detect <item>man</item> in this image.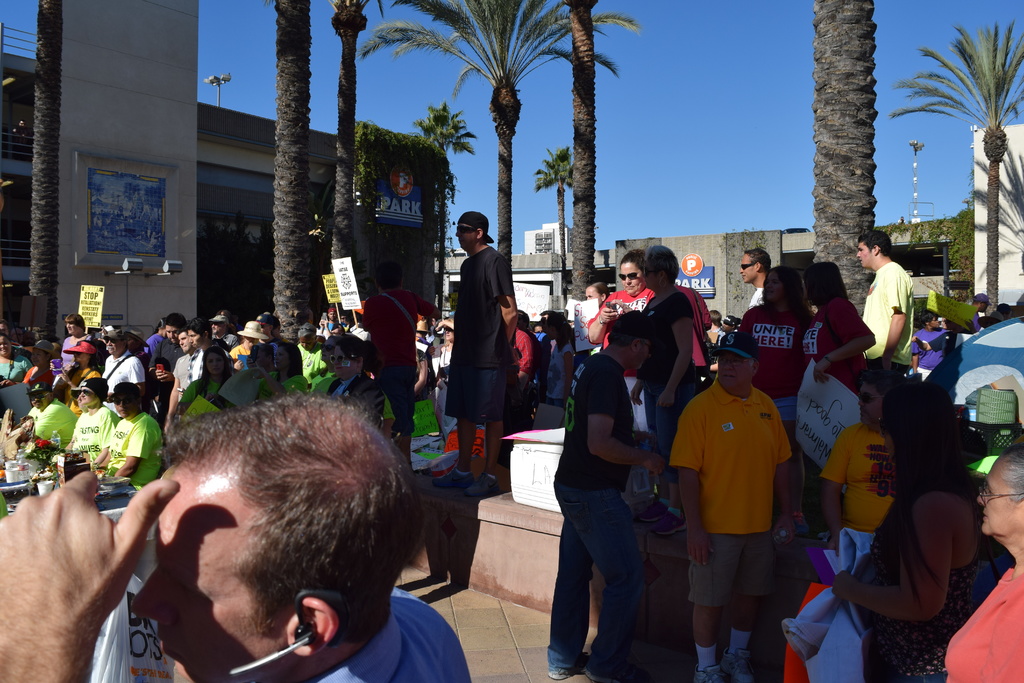
Detection: BBox(186, 317, 232, 382).
